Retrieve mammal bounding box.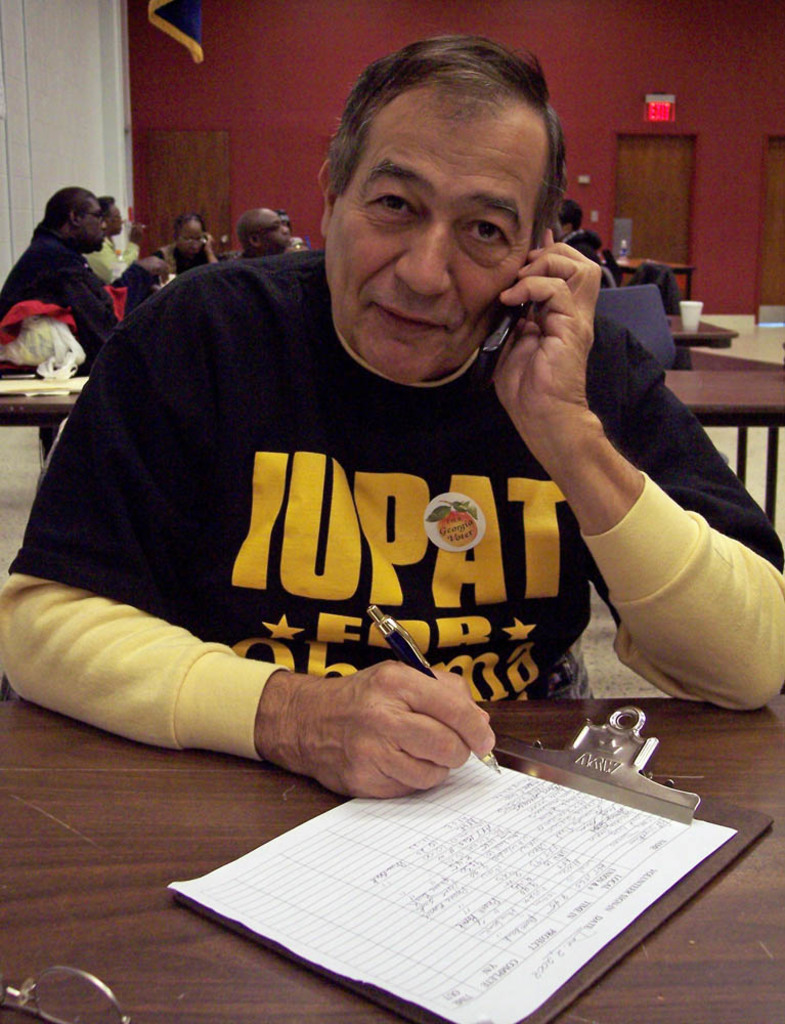
Bounding box: l=561, t=206, r=602, b=272.
